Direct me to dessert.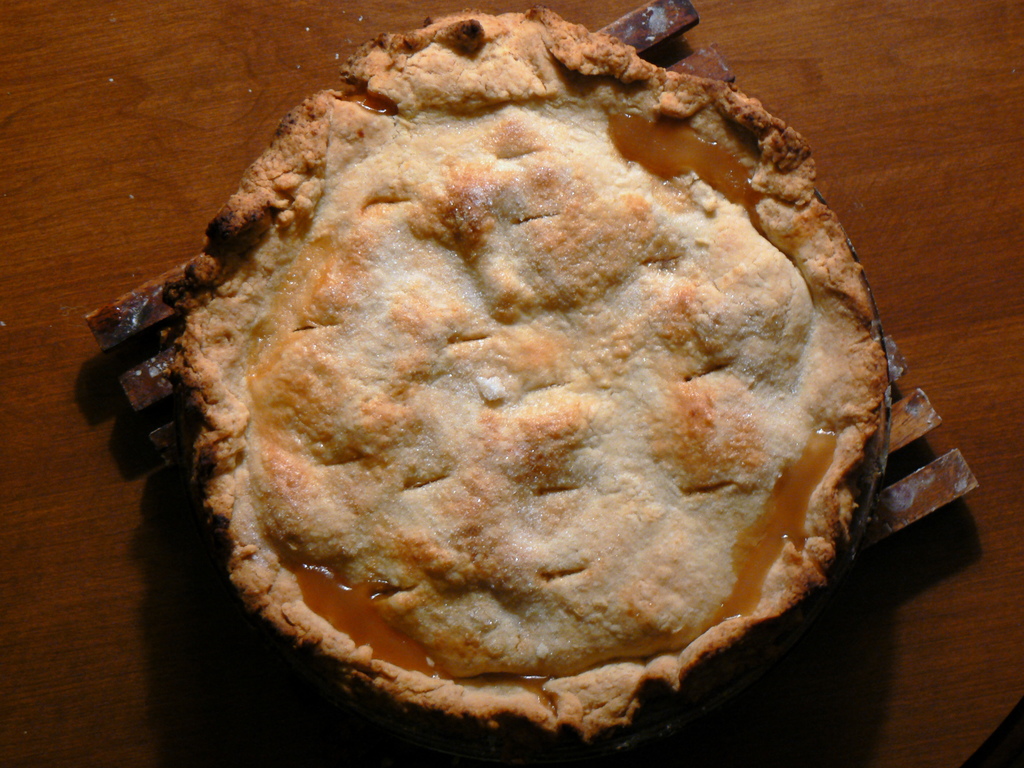
Direction: 125 2 915 767.
